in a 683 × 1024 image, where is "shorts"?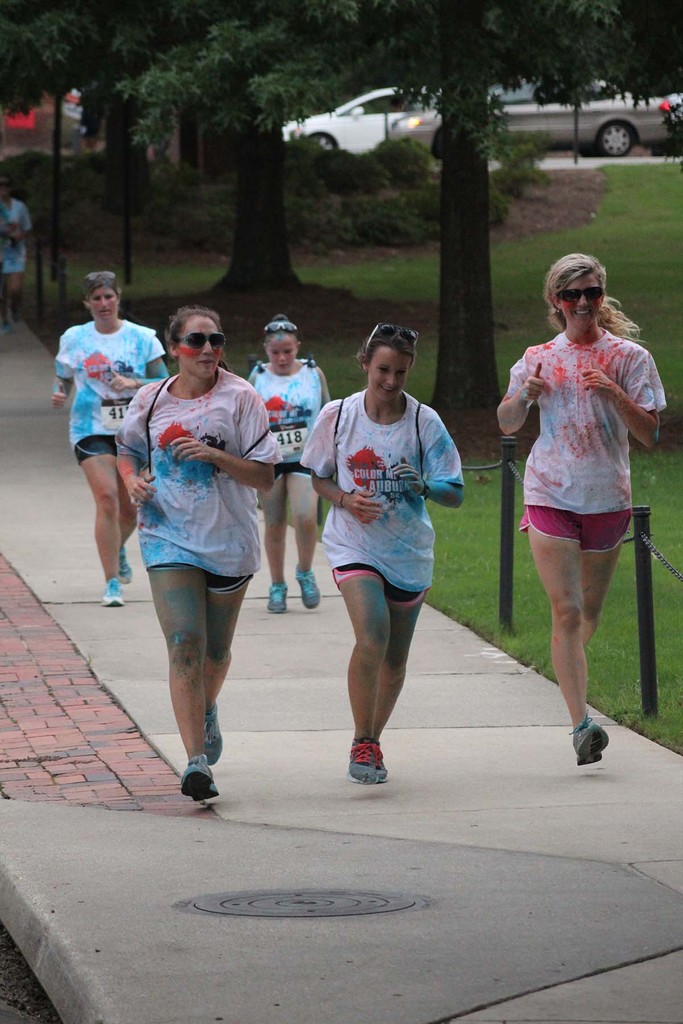
518, 505, 636, 557.
